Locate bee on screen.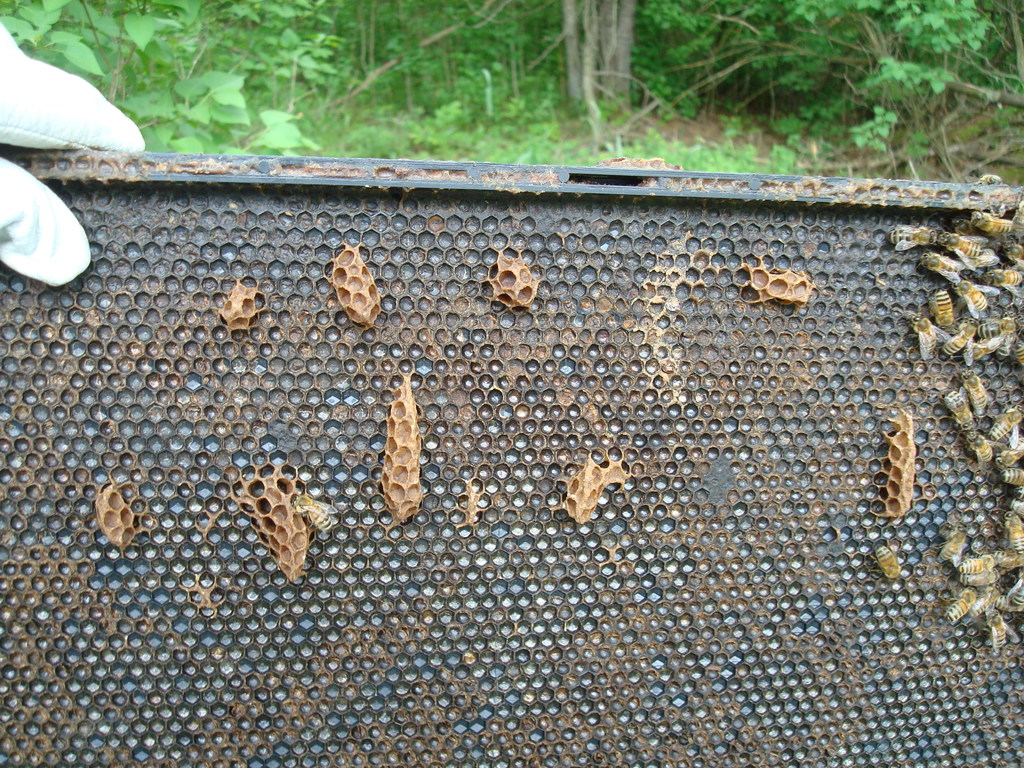
On screen at (left=996, top=543, right=1023, bottom=571).
